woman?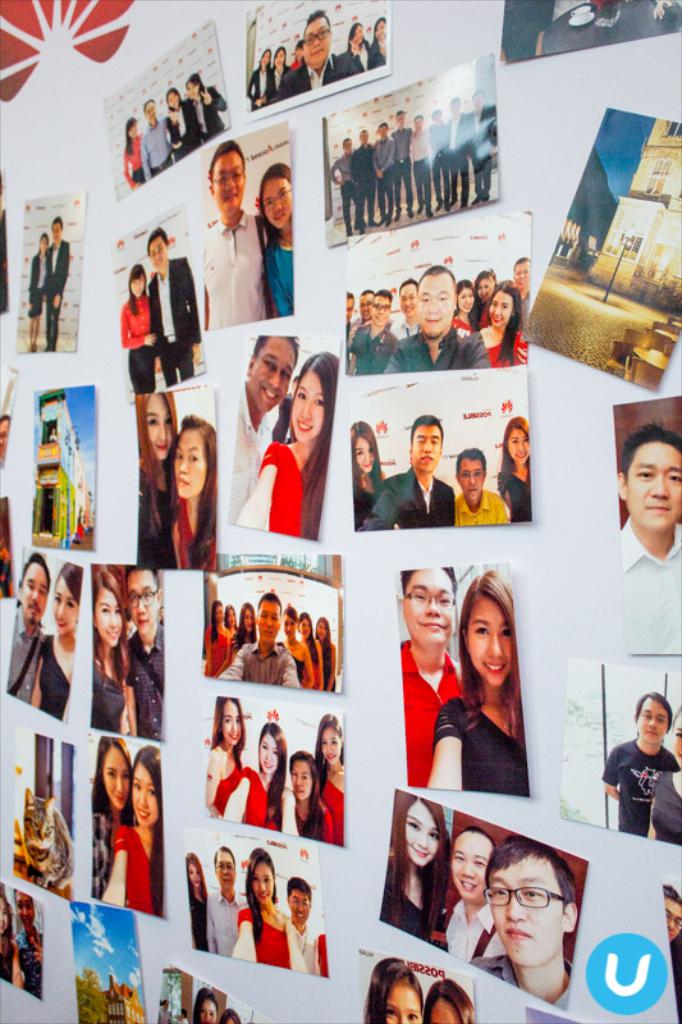
(133, 389, 178, 564)
